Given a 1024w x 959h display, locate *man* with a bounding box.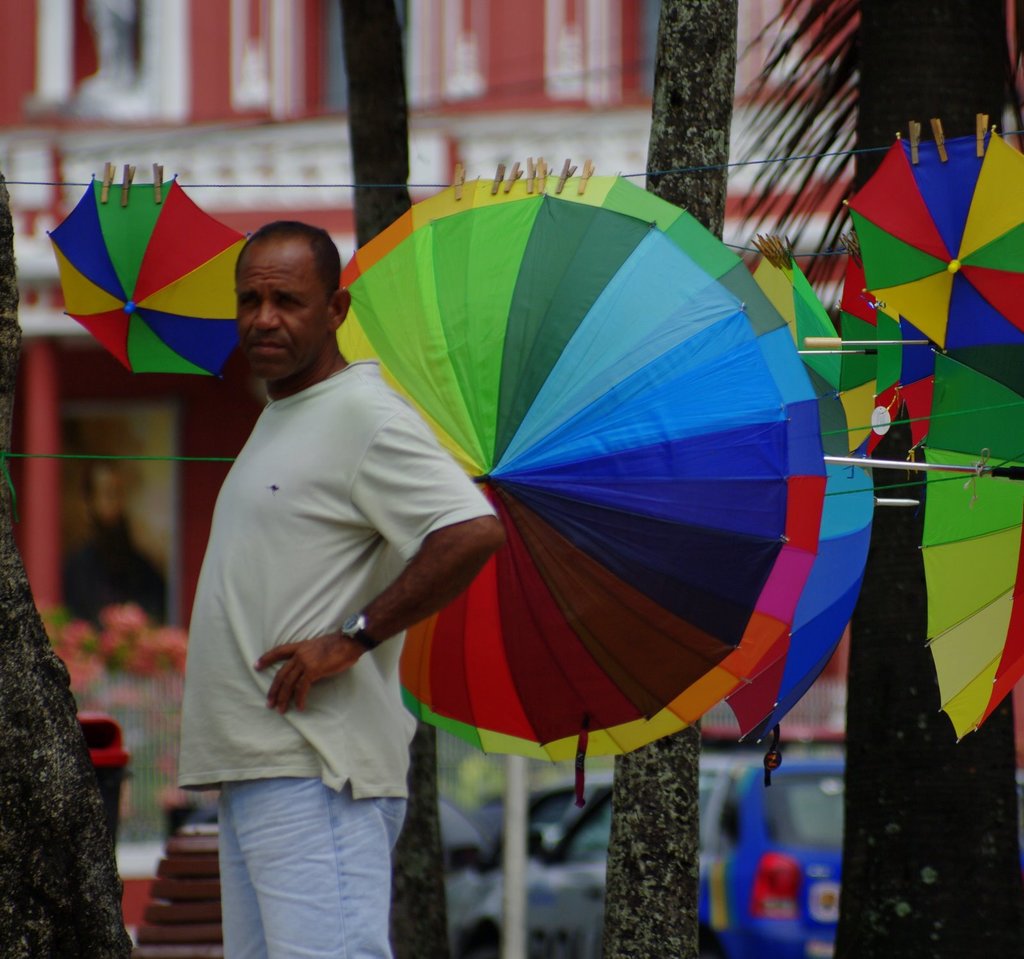
Located: locate(173, 220, 504, 958).
